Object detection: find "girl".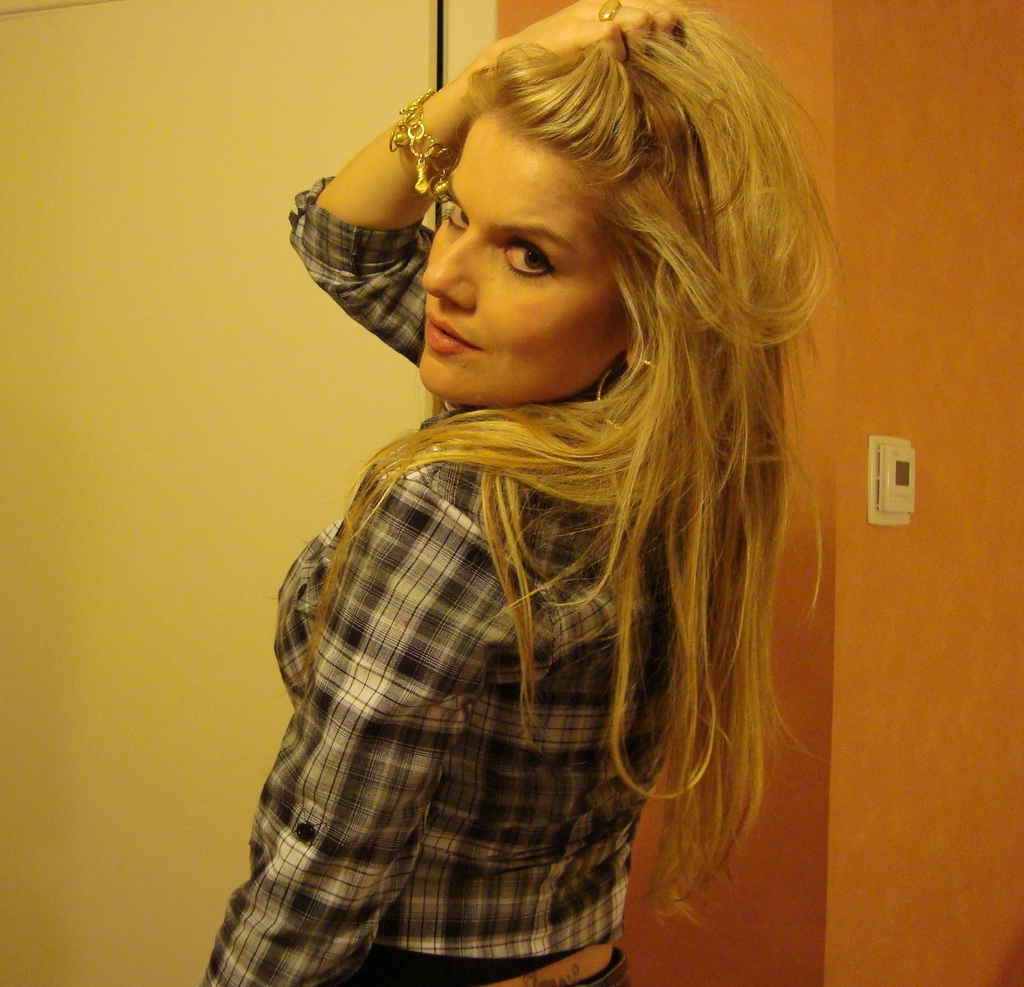
select_region(188, 0, 858, 986).
